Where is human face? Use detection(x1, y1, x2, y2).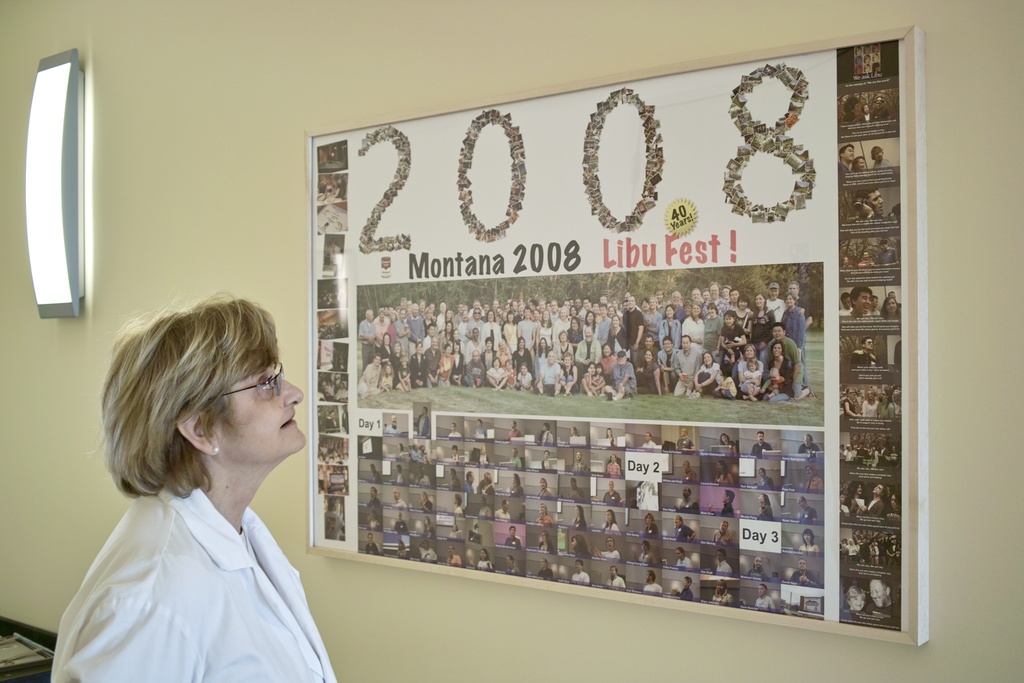
detection(872, 148, 884, 163).
